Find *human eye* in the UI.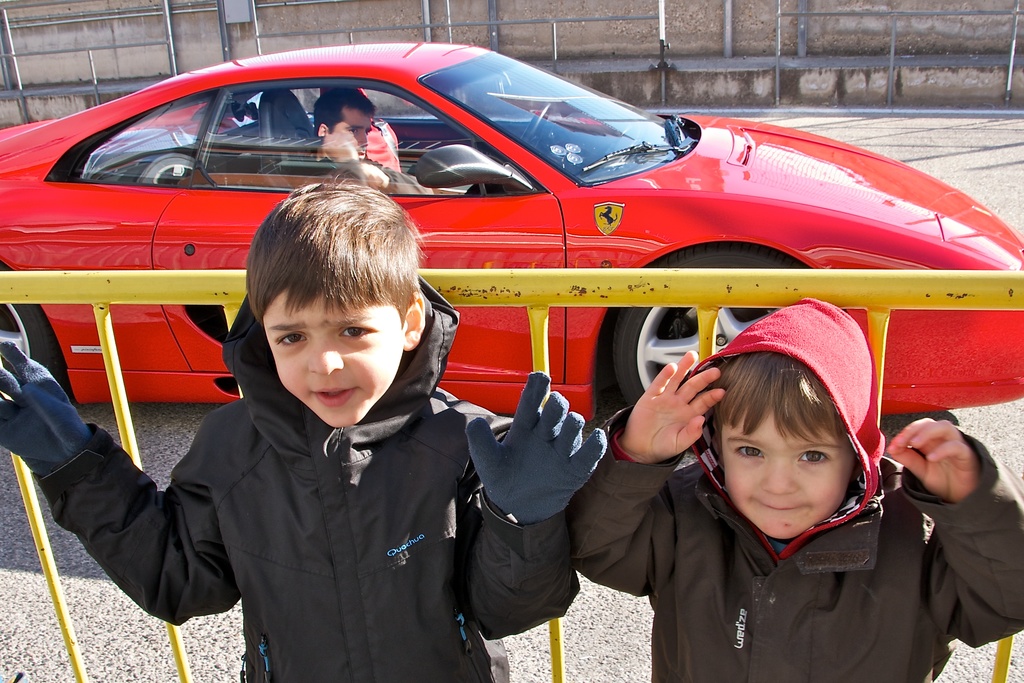
UI element at 730, 441, 767, 462.
